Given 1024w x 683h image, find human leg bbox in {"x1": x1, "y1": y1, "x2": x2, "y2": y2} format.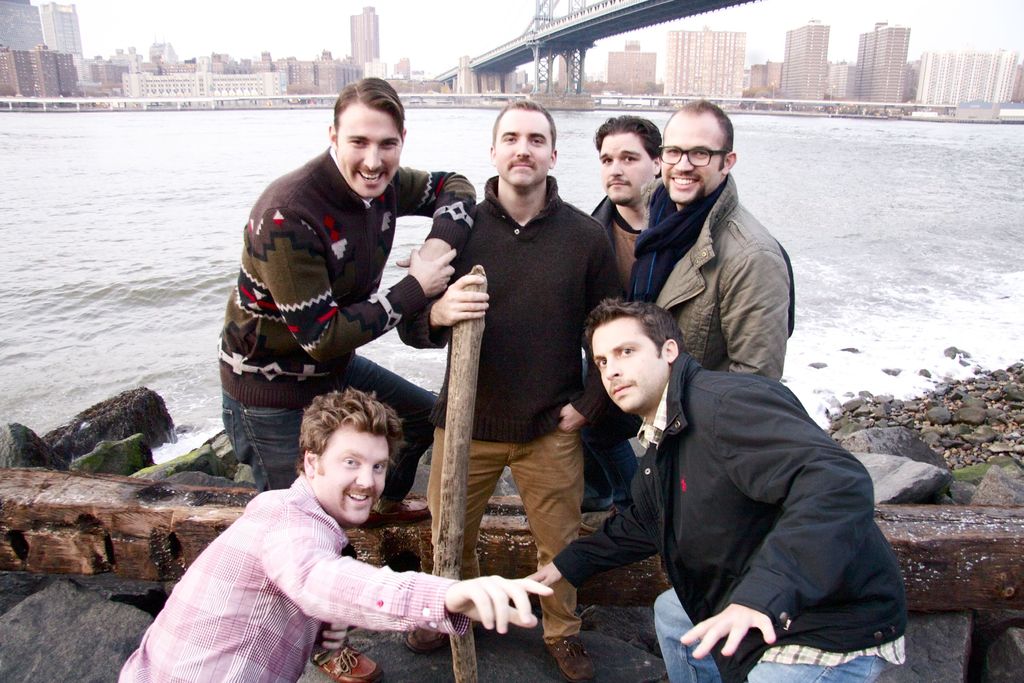
{"x1": 513, "y1": 425, "x2": 579, "y2": 677}.
